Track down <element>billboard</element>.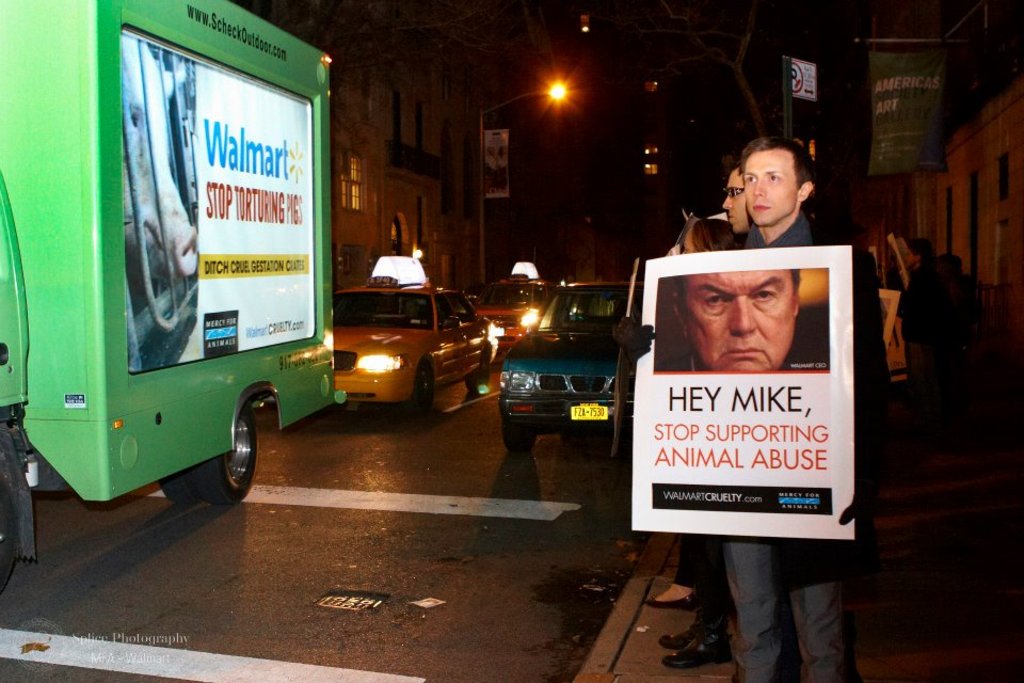
Tracked to (x1=622, y1=244, x2=860, y2=541).
